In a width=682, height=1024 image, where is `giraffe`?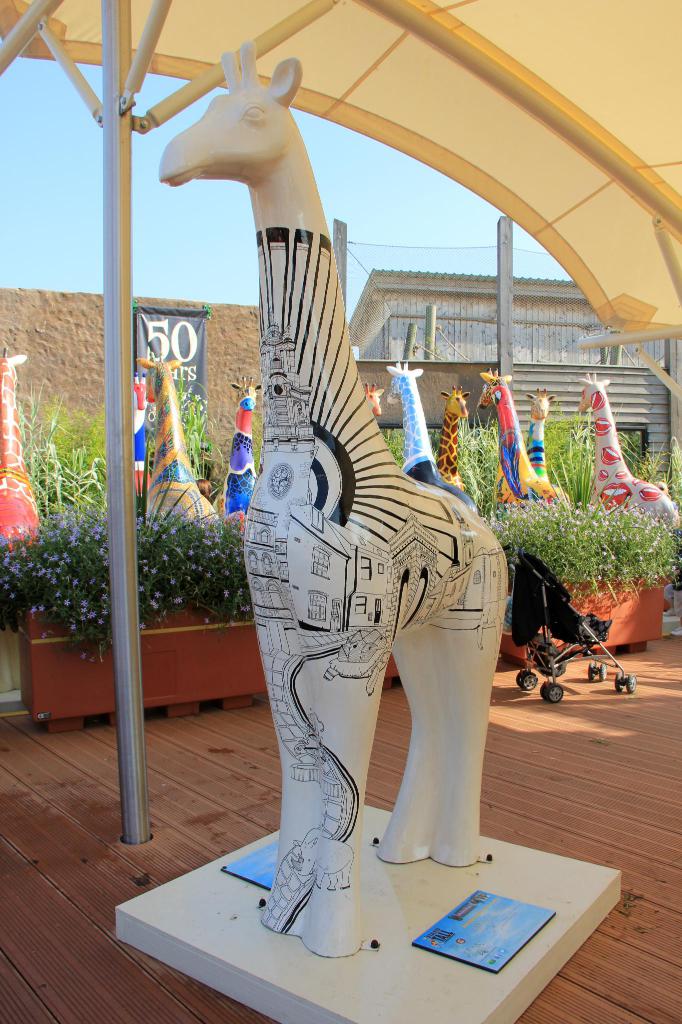
left=214, top=378, right=263, bottom=558.
